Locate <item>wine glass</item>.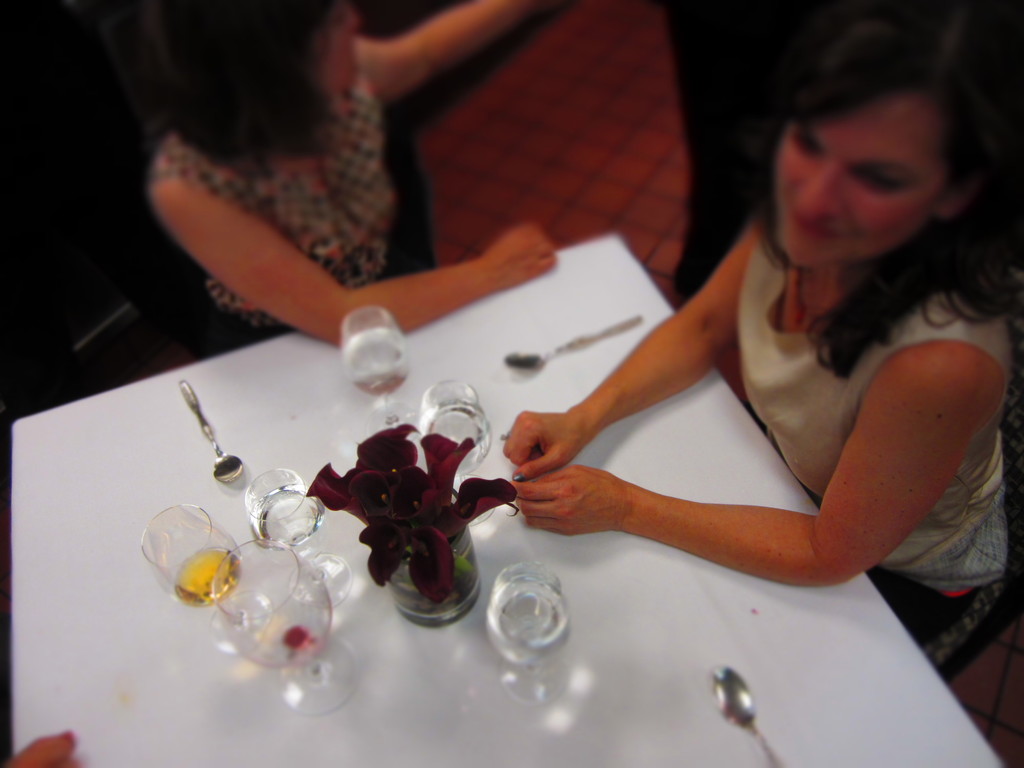
Bounding box: <region>208, 535, 360, 714</region>.
